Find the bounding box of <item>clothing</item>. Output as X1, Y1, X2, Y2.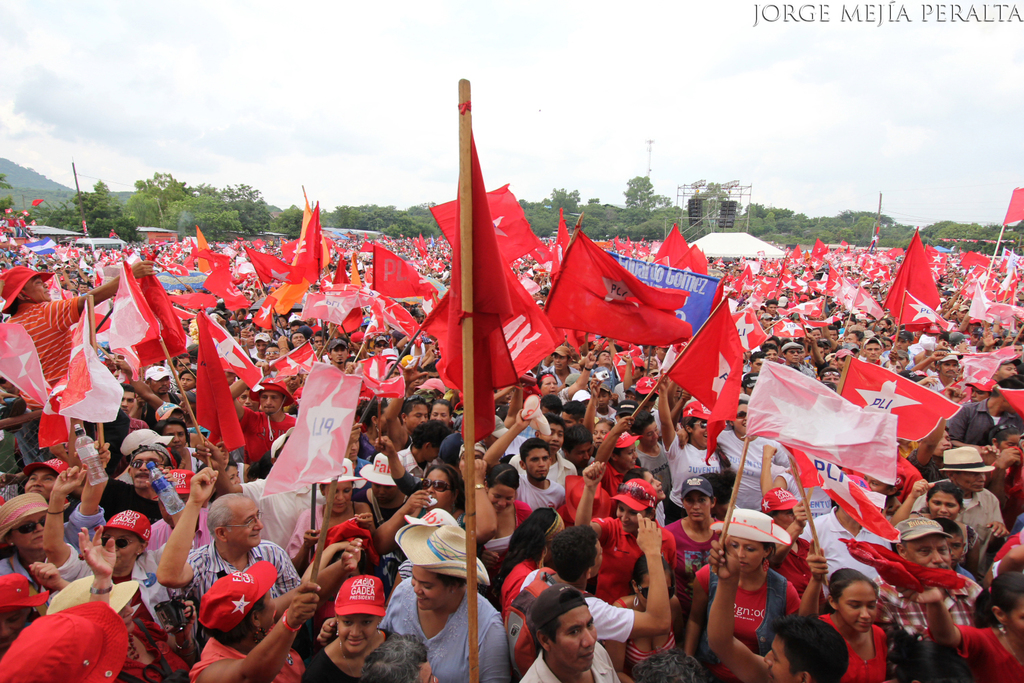
514, 471, 567, 514.
